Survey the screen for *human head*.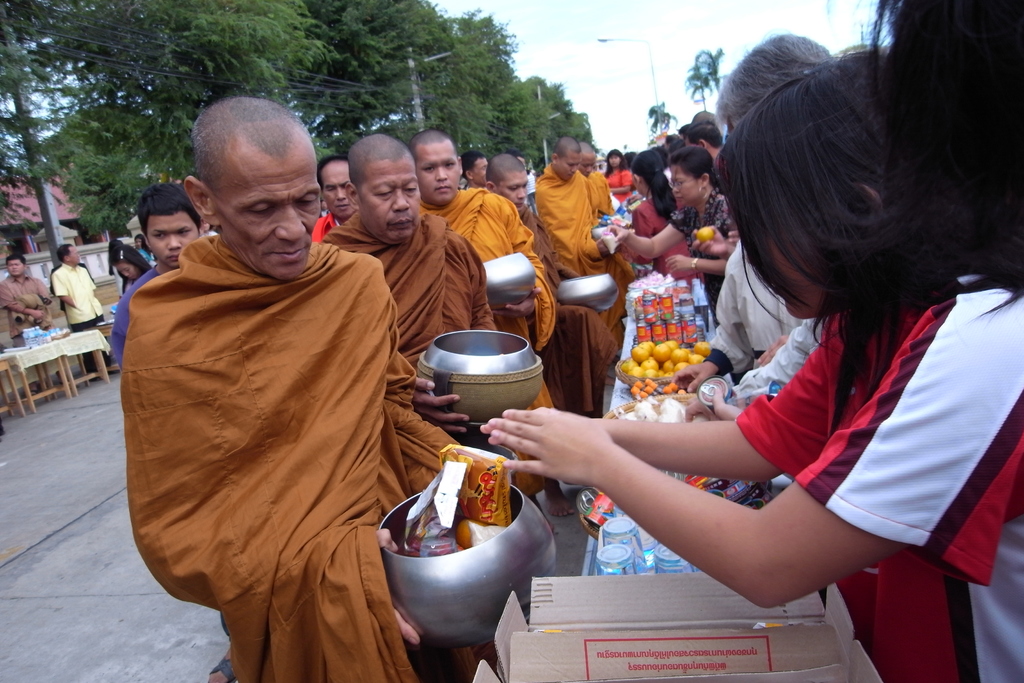
Survey found: [664,131,683,157].
